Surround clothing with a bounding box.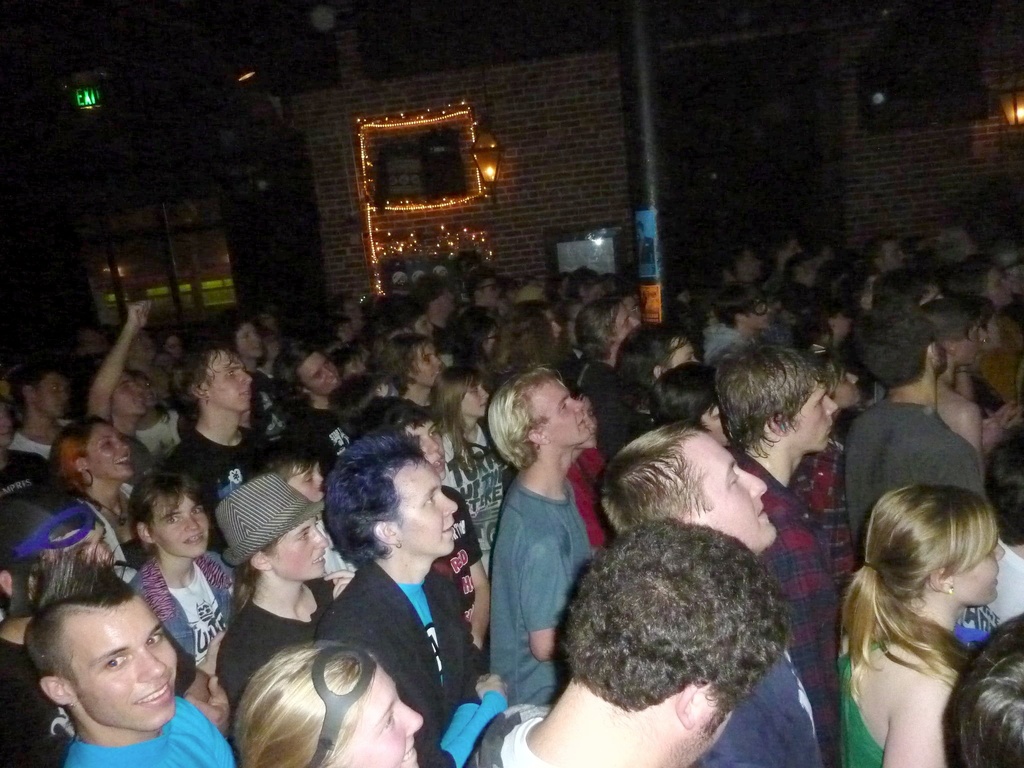
[718,428,848,636].
